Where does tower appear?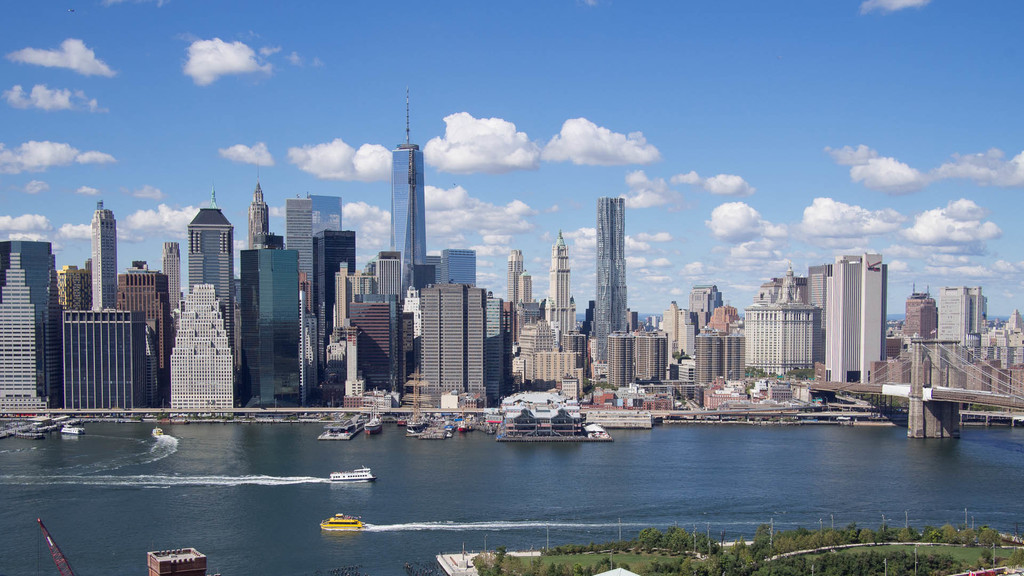
Appears at select_region(518, 271, 532, 300).
